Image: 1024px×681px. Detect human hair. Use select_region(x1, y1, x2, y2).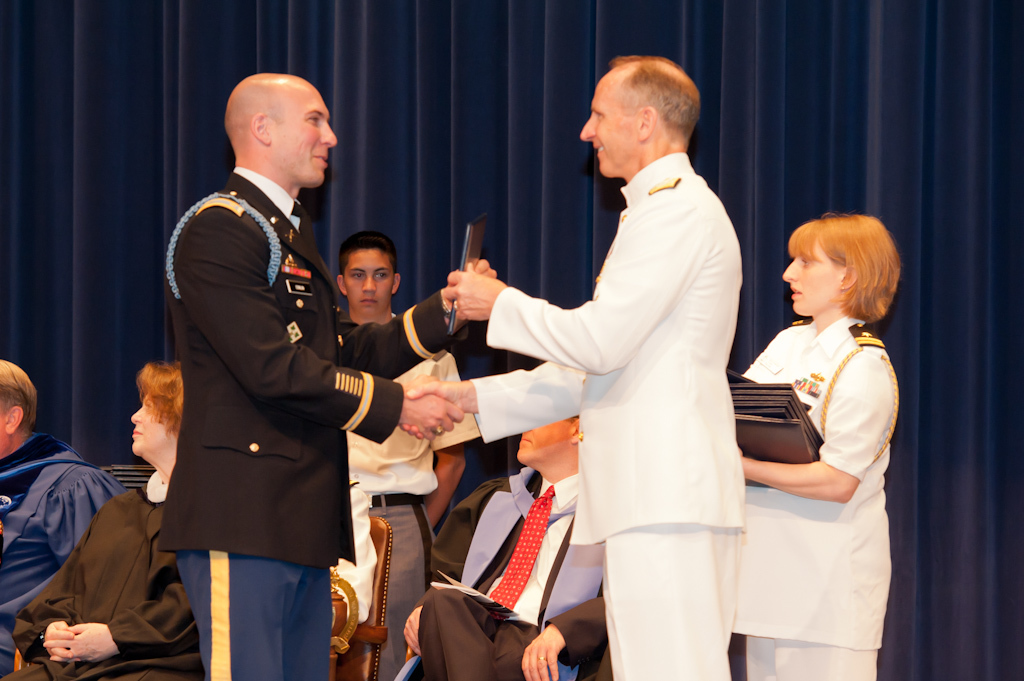
select_region(136, 360, 179, 438).
